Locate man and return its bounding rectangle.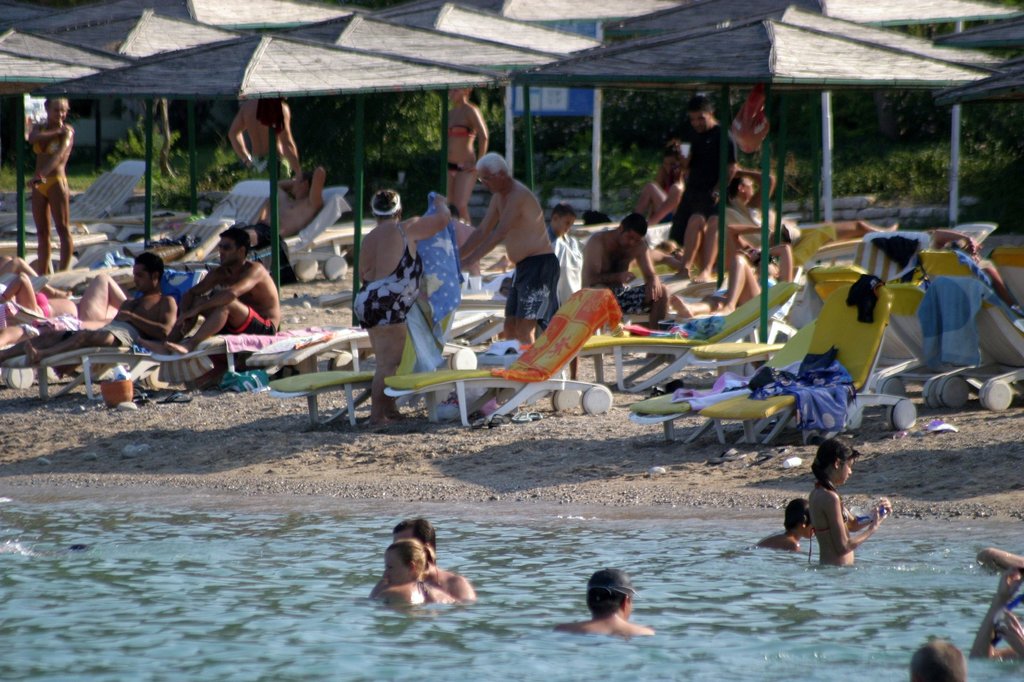
<box>369,517,475,602</box>.
